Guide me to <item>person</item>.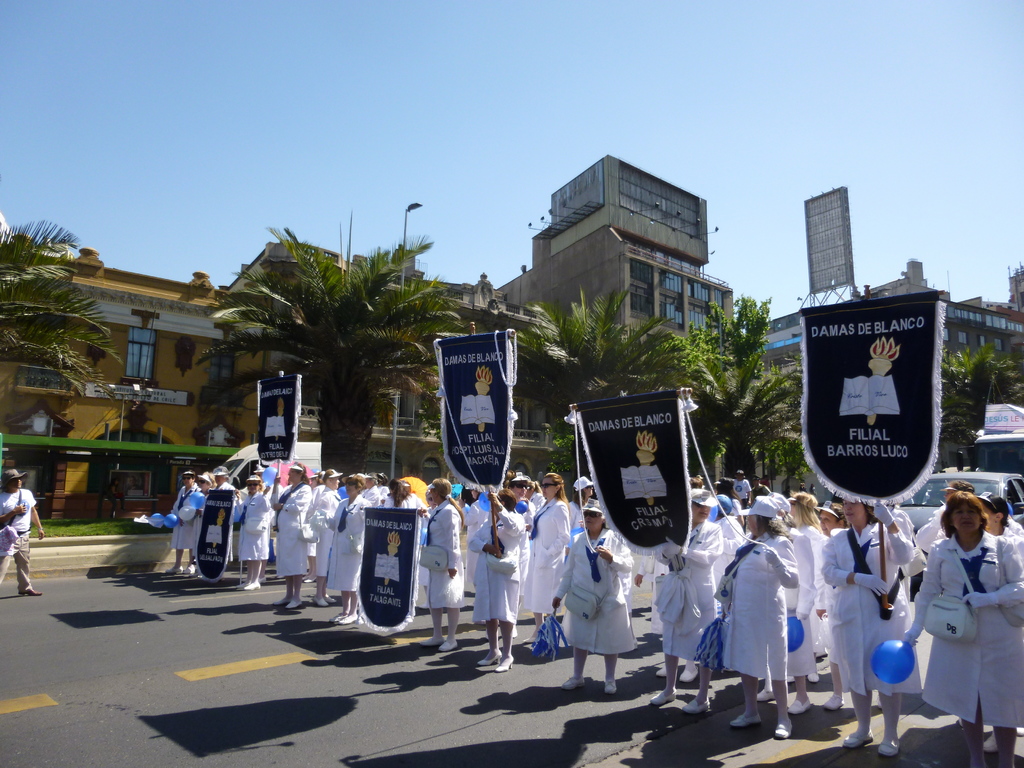
Guidance: 0 461 47 592.
